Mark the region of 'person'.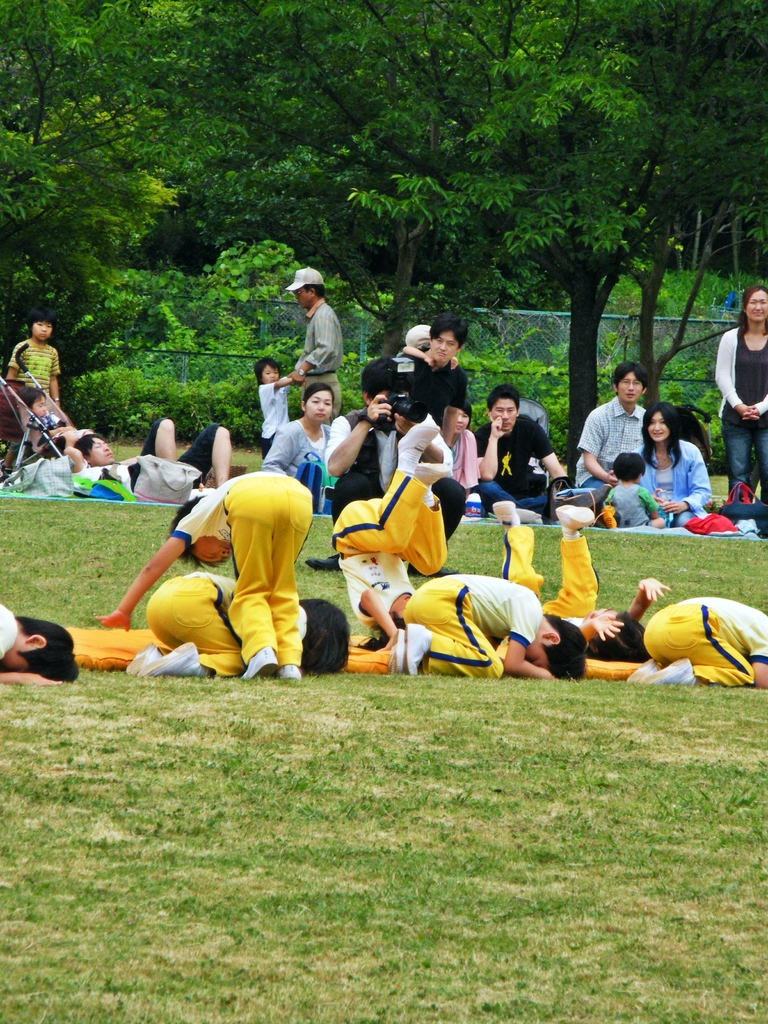
Region: crop(19, 372, 72, 450).
